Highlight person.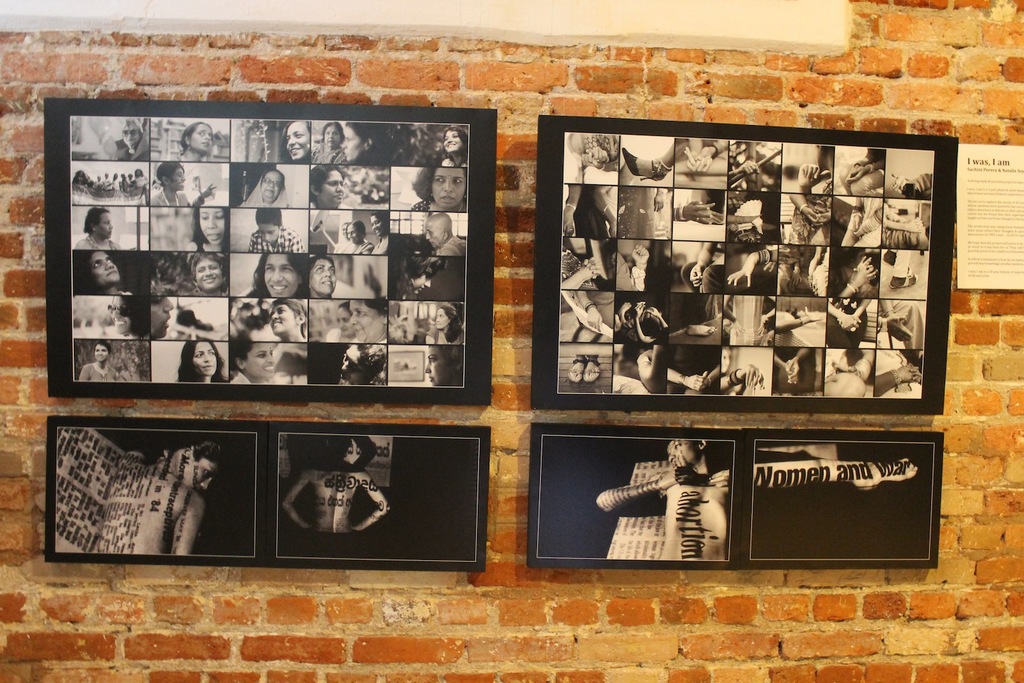
Highlighted region: <region>176, 255, 223, 295</region>.
